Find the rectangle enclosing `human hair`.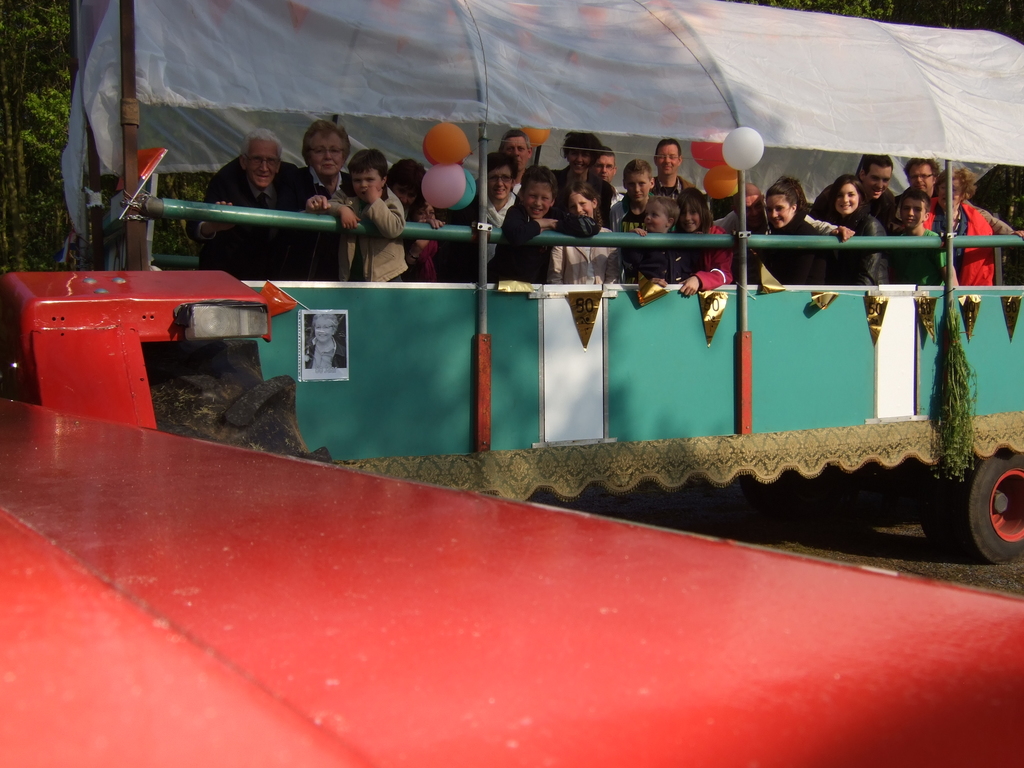
rect(620, 161, 652, 182).
